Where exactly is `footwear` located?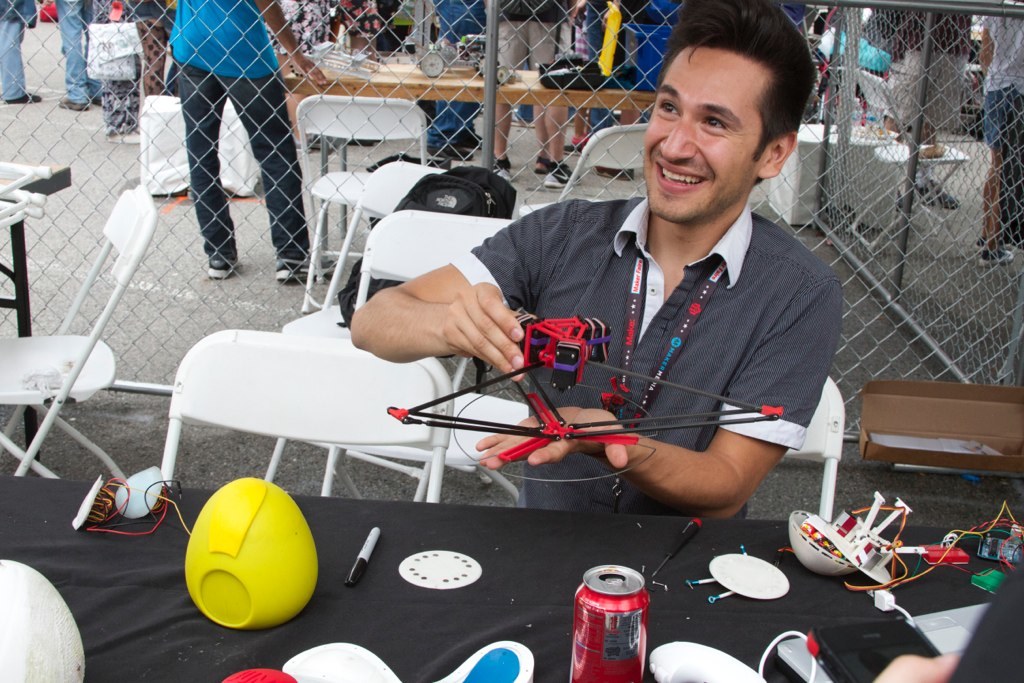
Its bounding box is (left=428, top=144, right=474, bottom=161).
